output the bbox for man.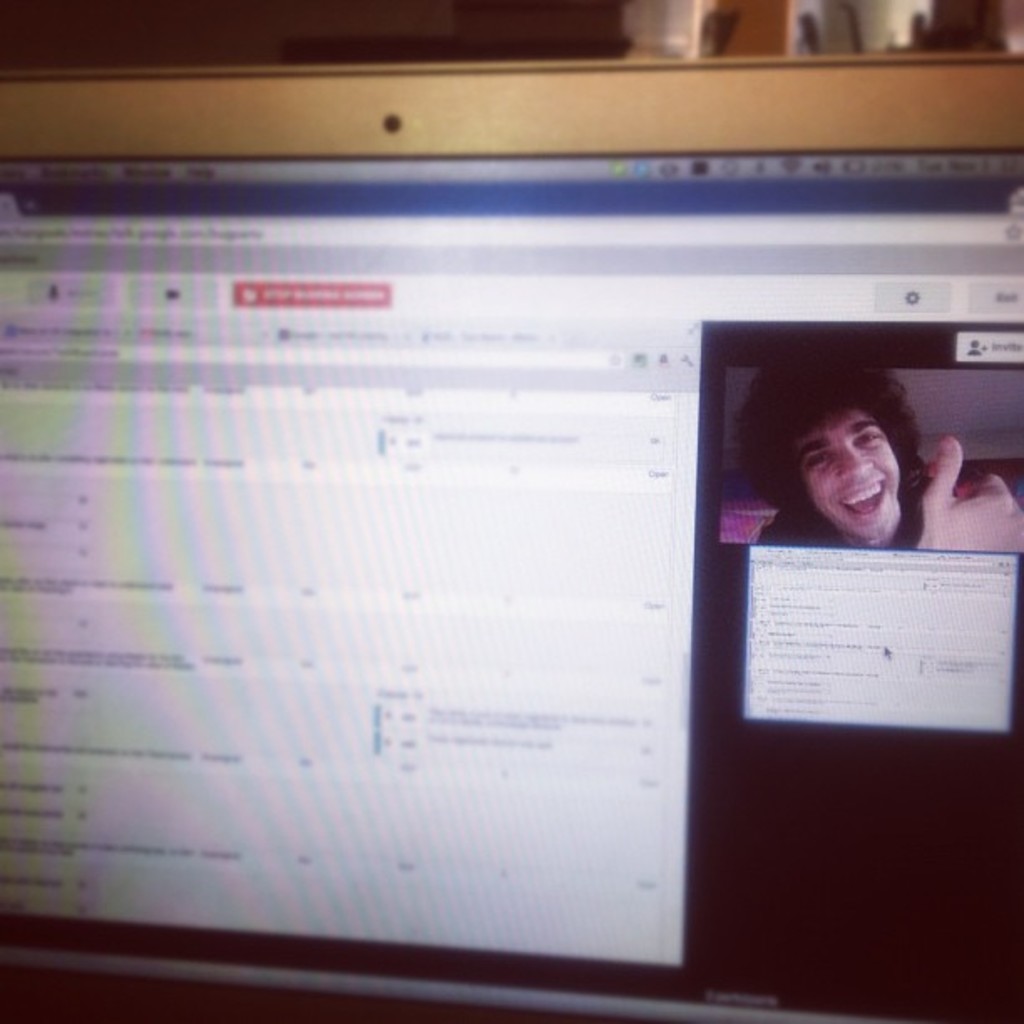
(x1=701, y1=351, x2=987, y2=601).
